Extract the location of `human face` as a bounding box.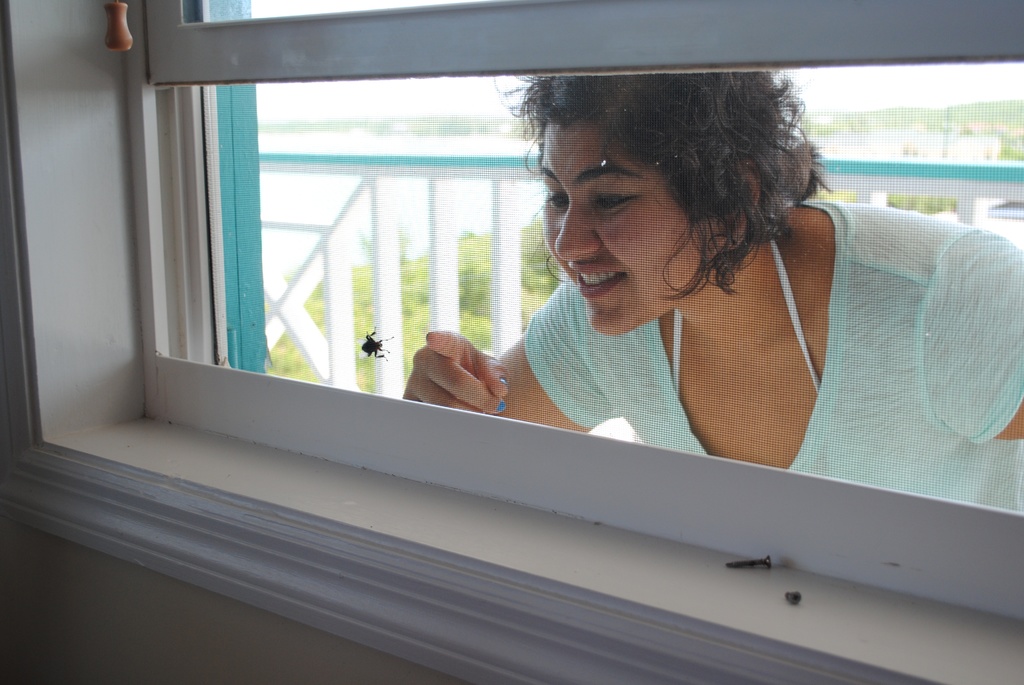
547:121:714:338.
